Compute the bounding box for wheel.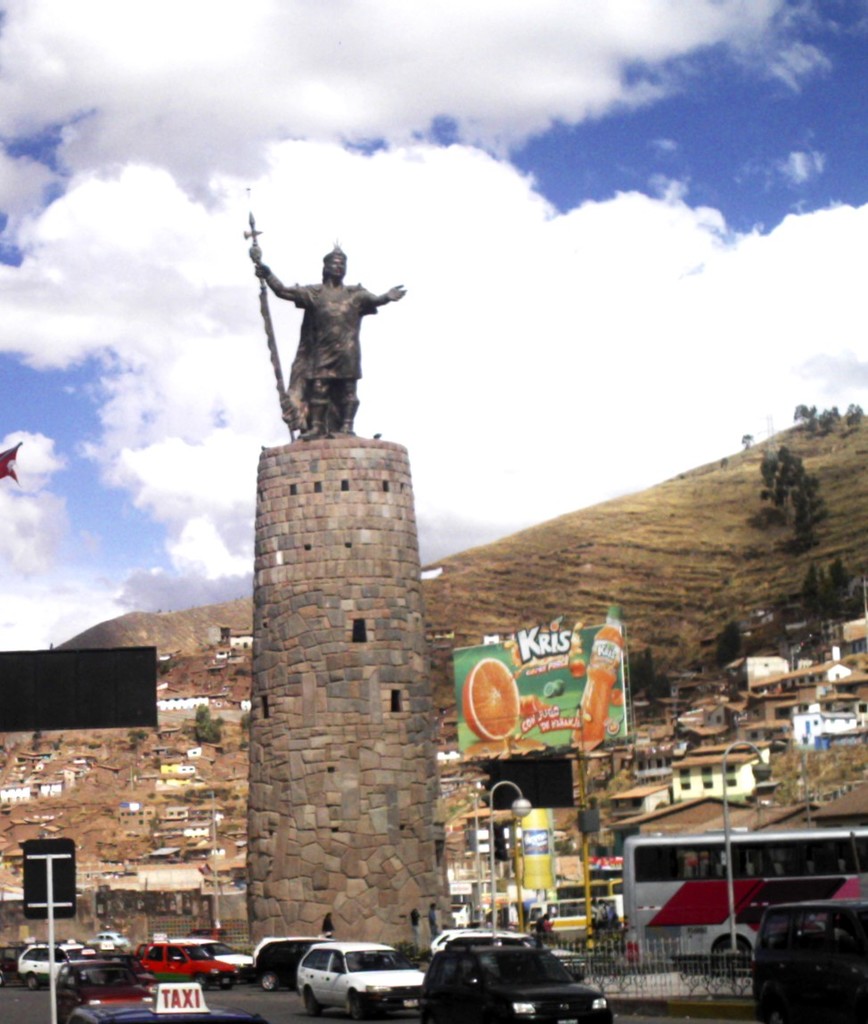
341:992:366:1023.
